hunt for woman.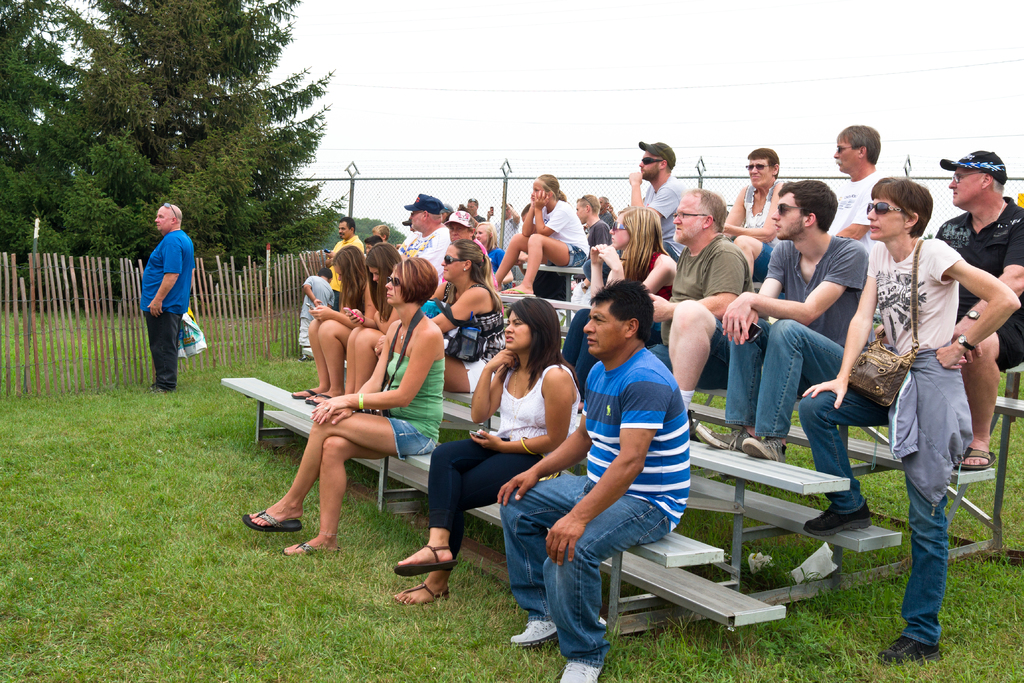
Hunted down at [x1=372, y1=240, x2=504, y2=393].
